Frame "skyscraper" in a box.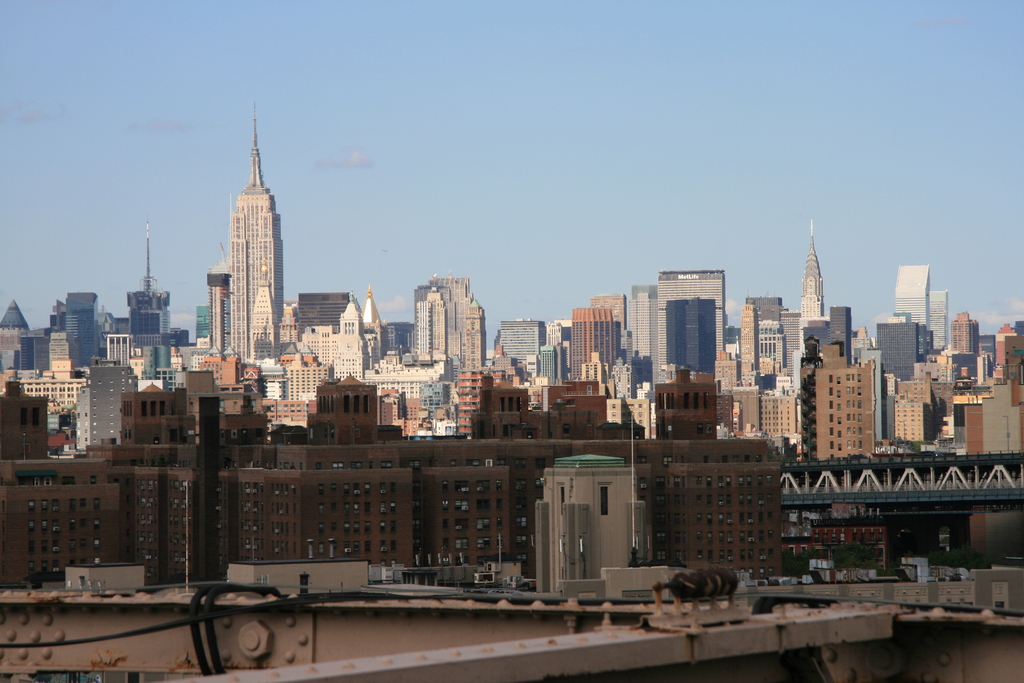
589,291,629,347.
